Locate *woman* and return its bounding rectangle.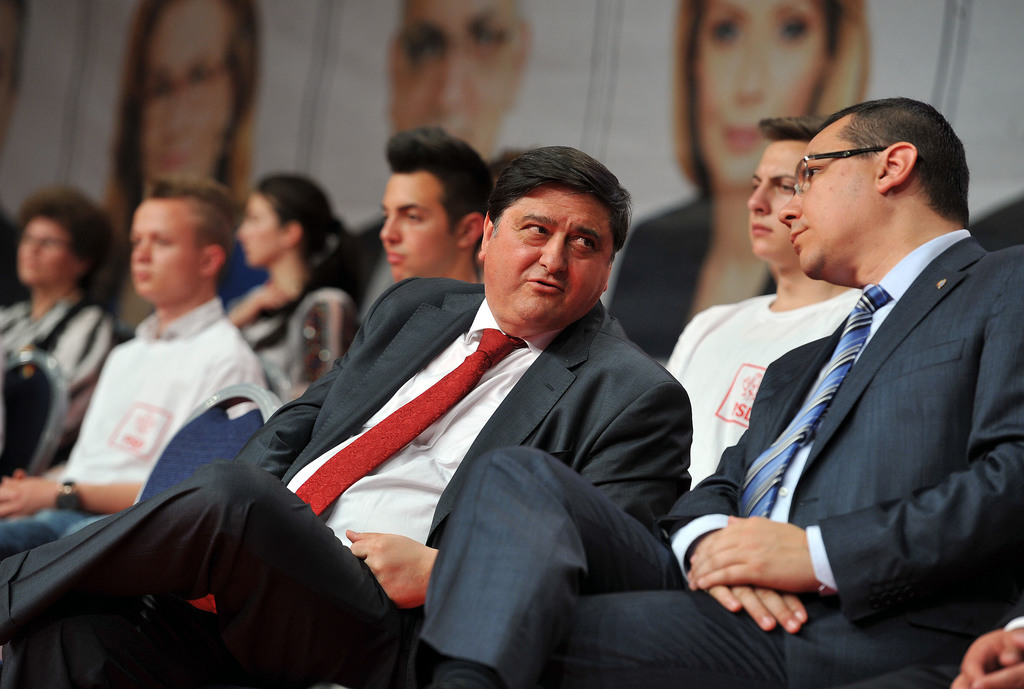
99, 0, 258, 257.
